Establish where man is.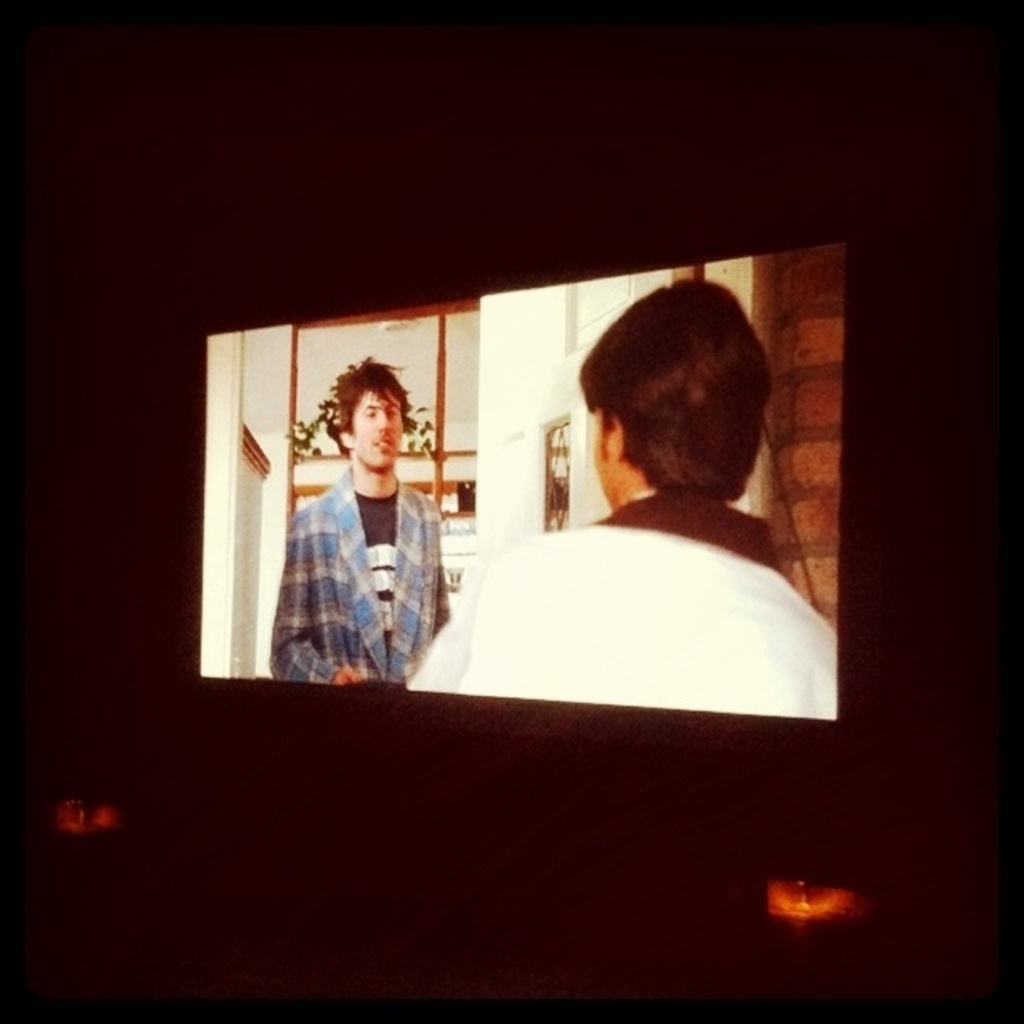
Established at 268, 358, 453, 686.
